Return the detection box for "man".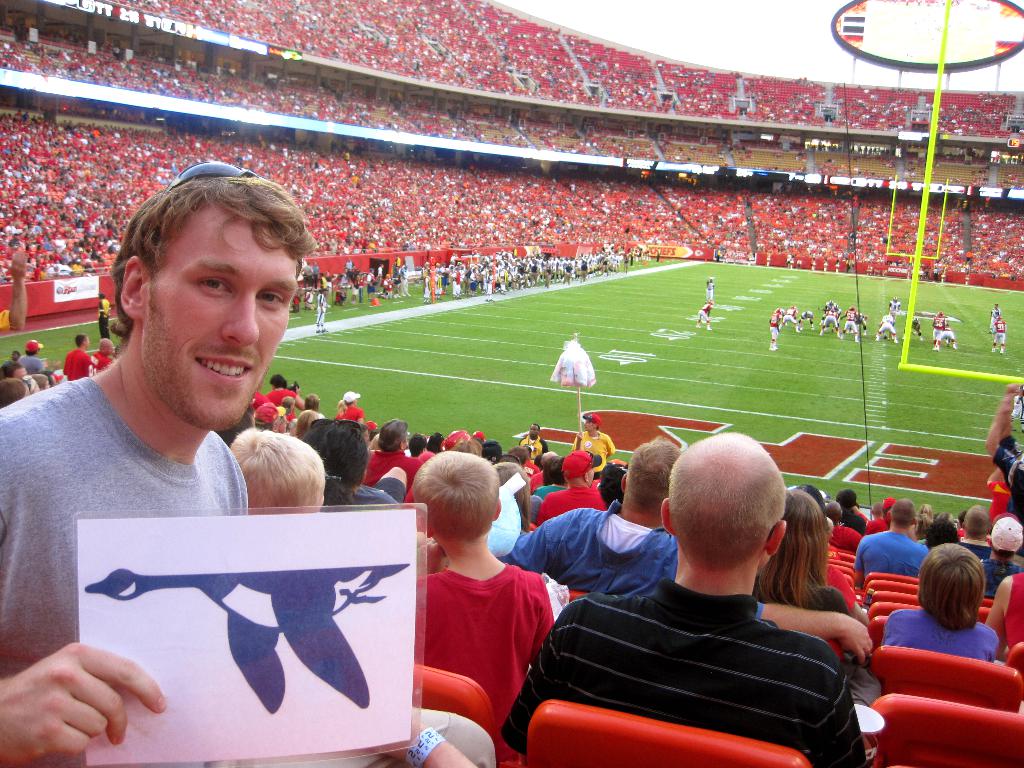
(x1=534, y1=451, x2=604, y2=524).
